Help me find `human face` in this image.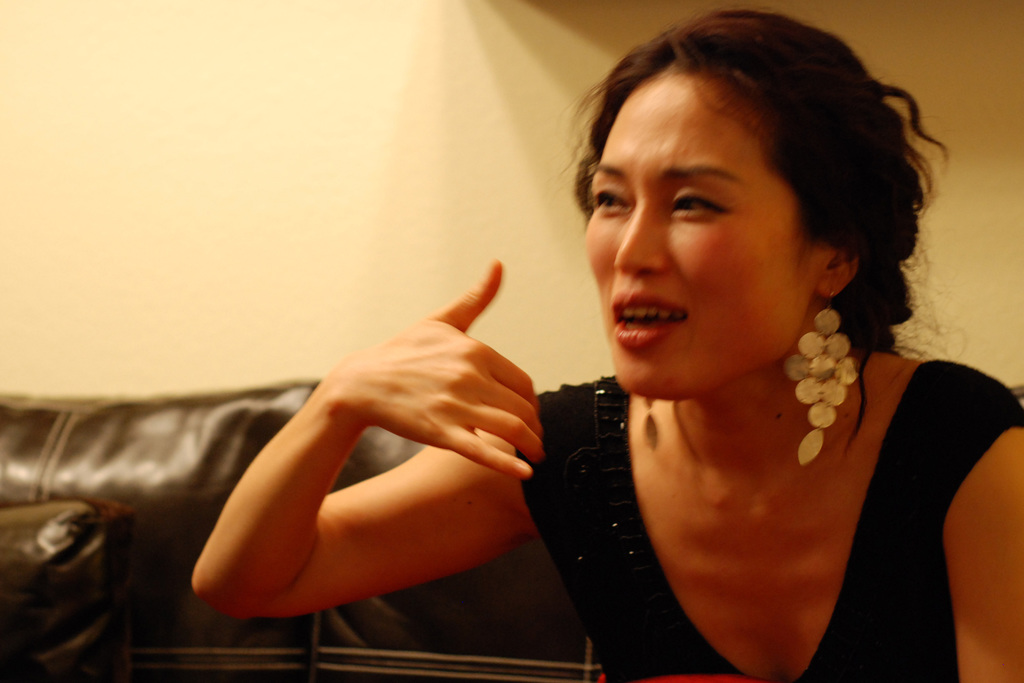
Found it: crop(582, 58, 815, 400).
